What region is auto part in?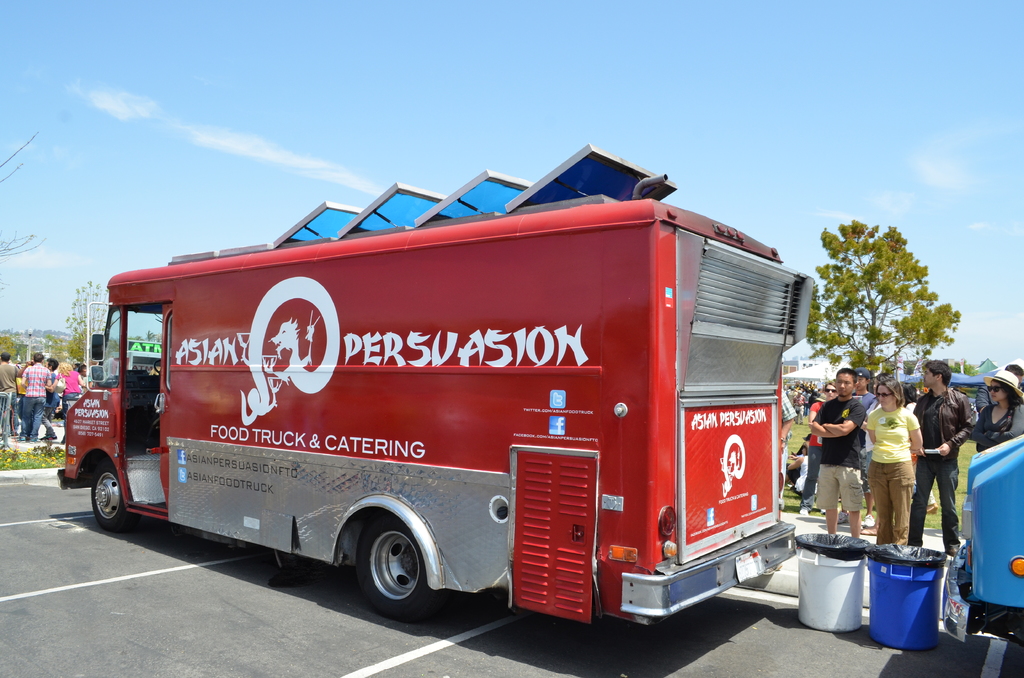
[left=417, top=167, right=532, bottom=222].
